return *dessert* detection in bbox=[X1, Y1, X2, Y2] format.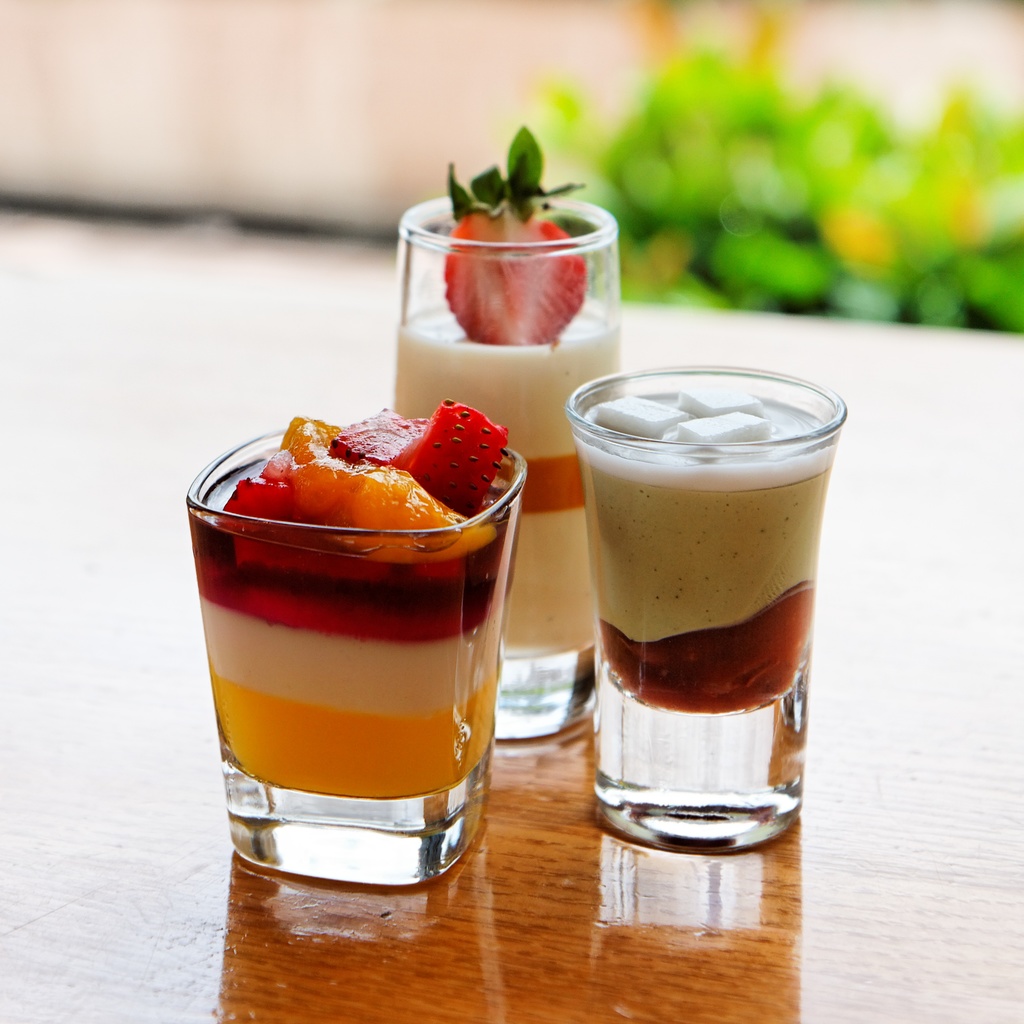
bbox=[394, 127, 614, 648].
